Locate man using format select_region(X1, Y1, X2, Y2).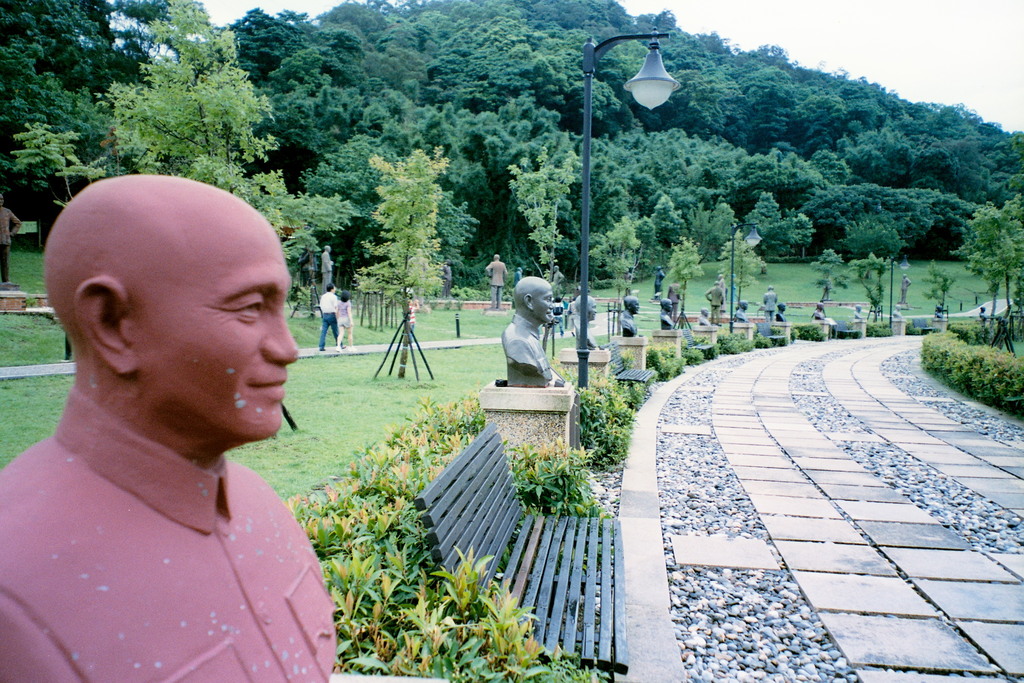
select_region(0, 156, 363, 677).
